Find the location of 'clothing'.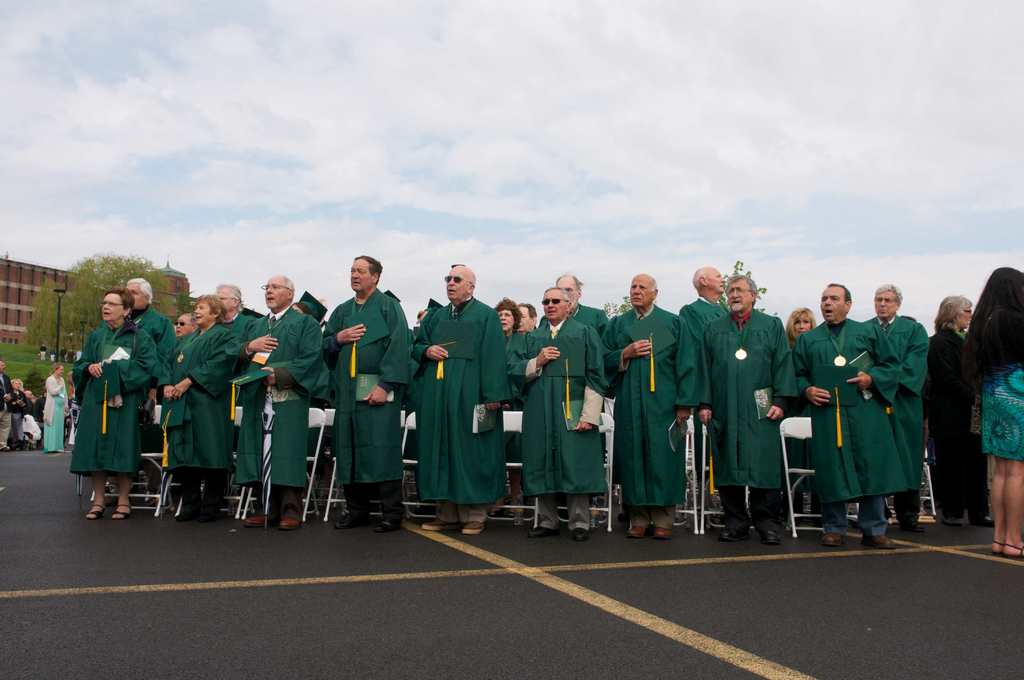
Location: bbox=(599, 309, 698, 515).
